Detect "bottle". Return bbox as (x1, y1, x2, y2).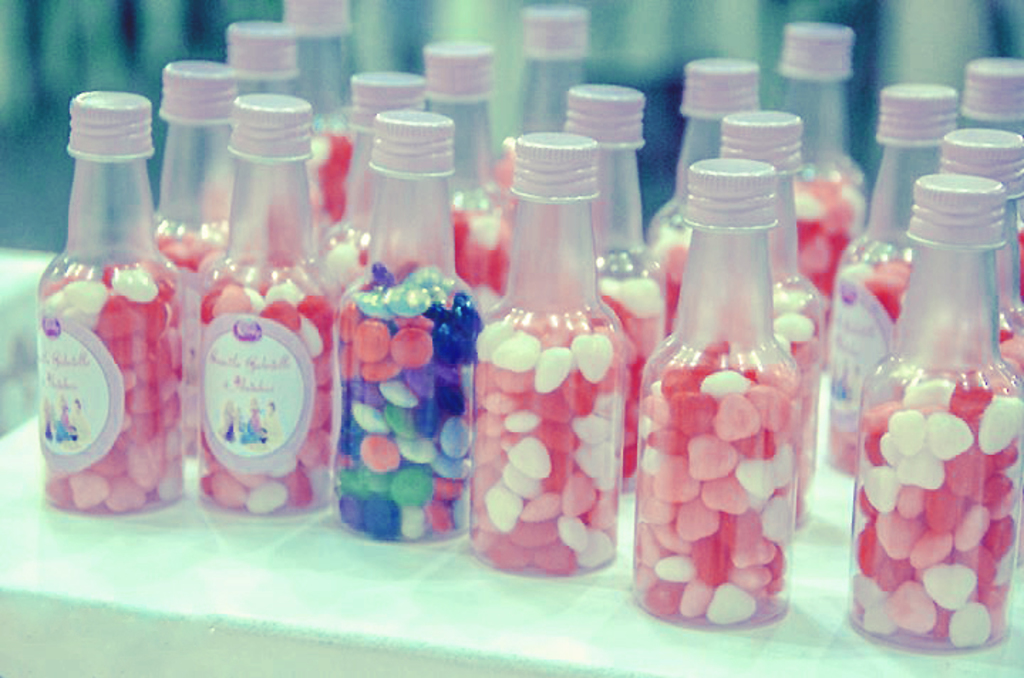
(260, 0, 364, 107).
